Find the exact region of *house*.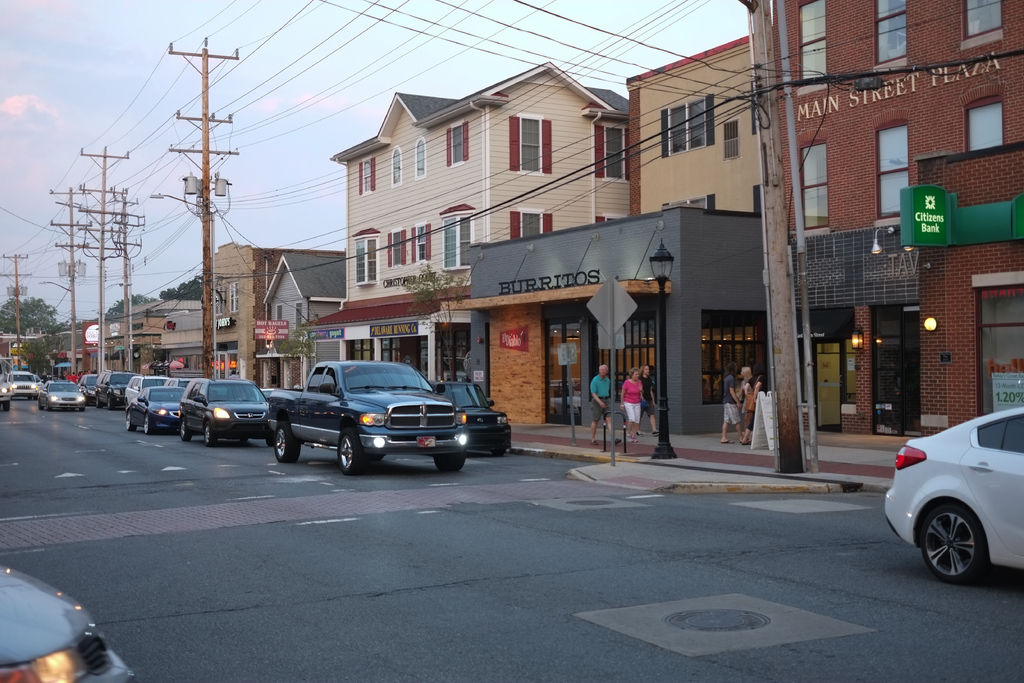
Exact region: 0 335 20 368.
